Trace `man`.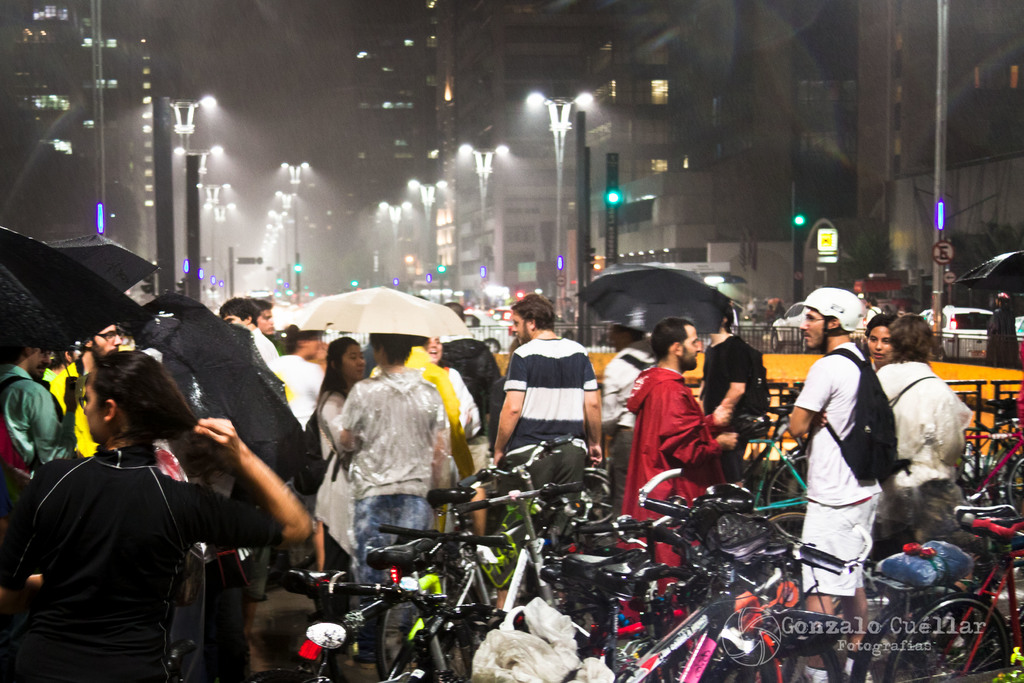
Traced to box=[216, 298, 282, 365].
